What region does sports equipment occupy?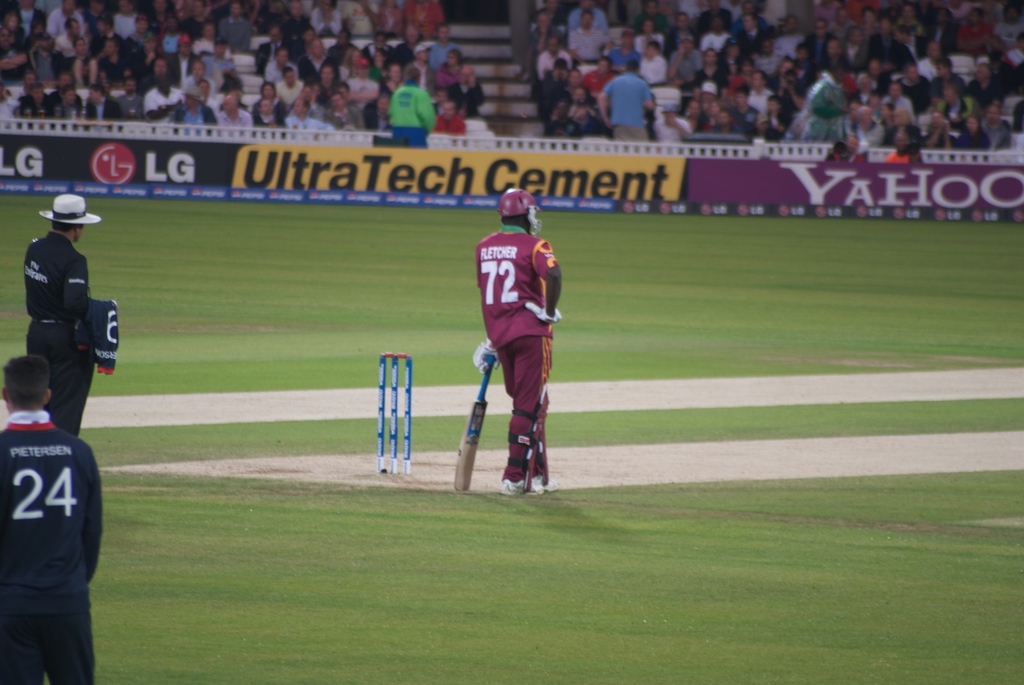
detection(381, 351, 415, 478).
